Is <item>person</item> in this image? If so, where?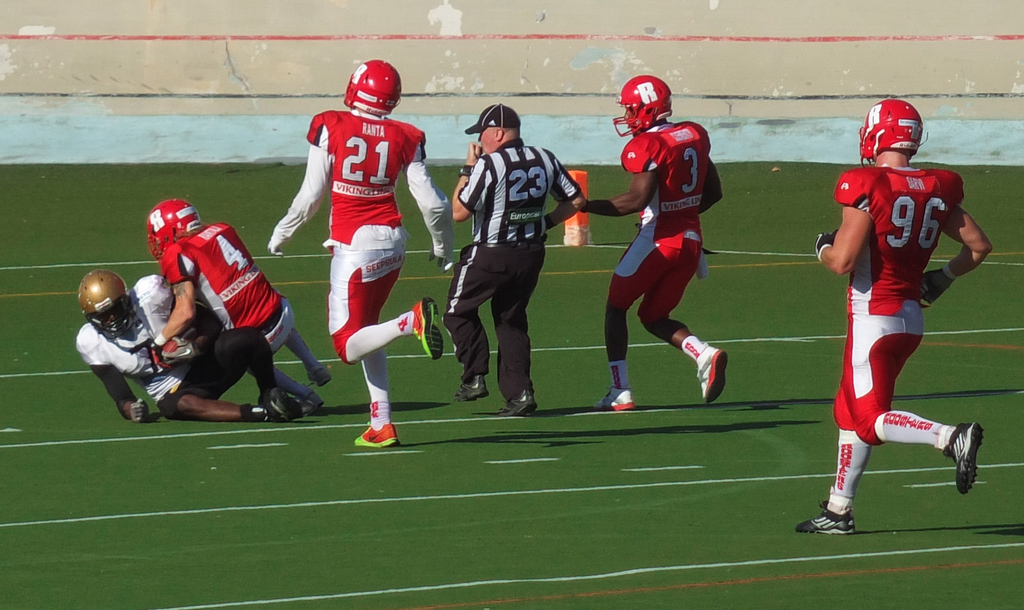
Yes, at box=[141, 194, 331, 412].
